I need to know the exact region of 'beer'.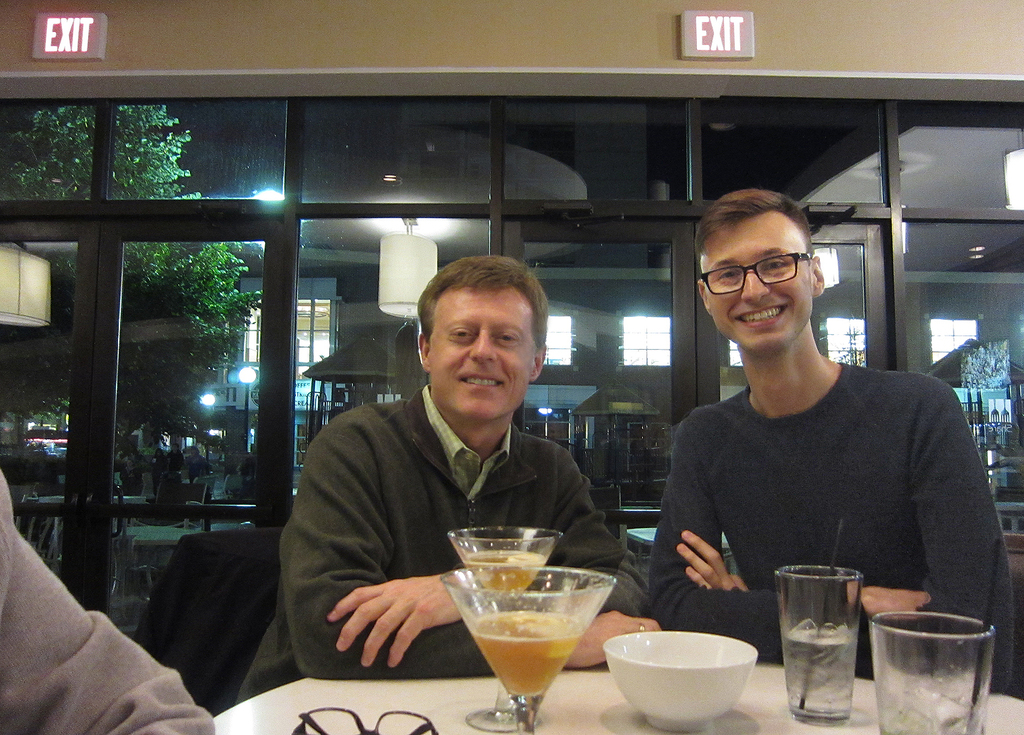
Region: {"x1": 432, "y1": 564, "x2": 622, "y2": 734}.
